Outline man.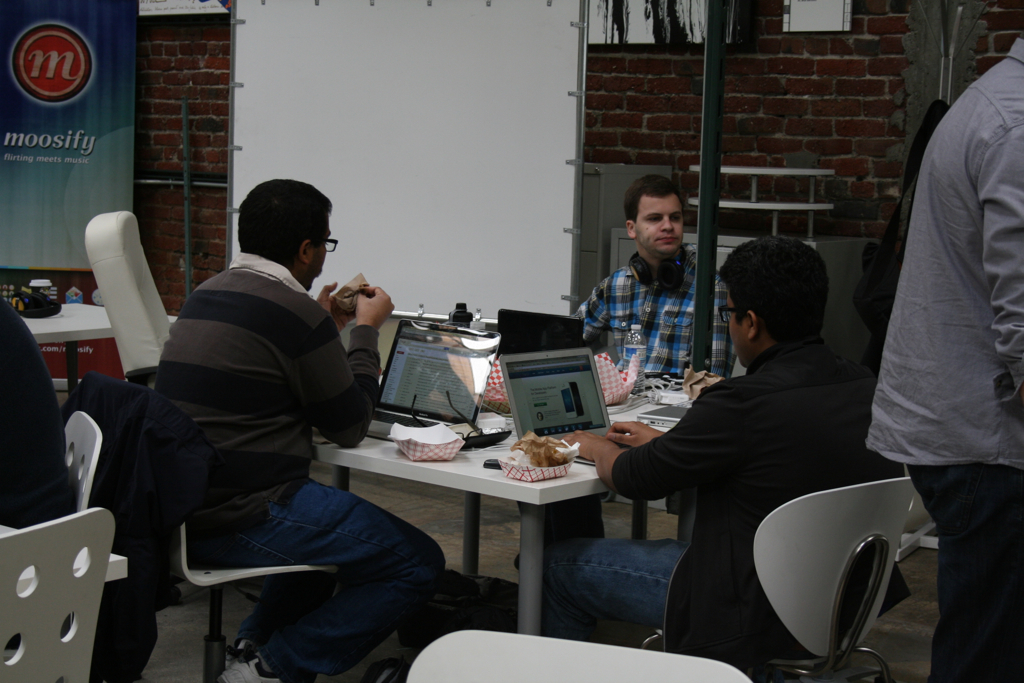
Outline: bbox=(860, 34, 1023, 682).
